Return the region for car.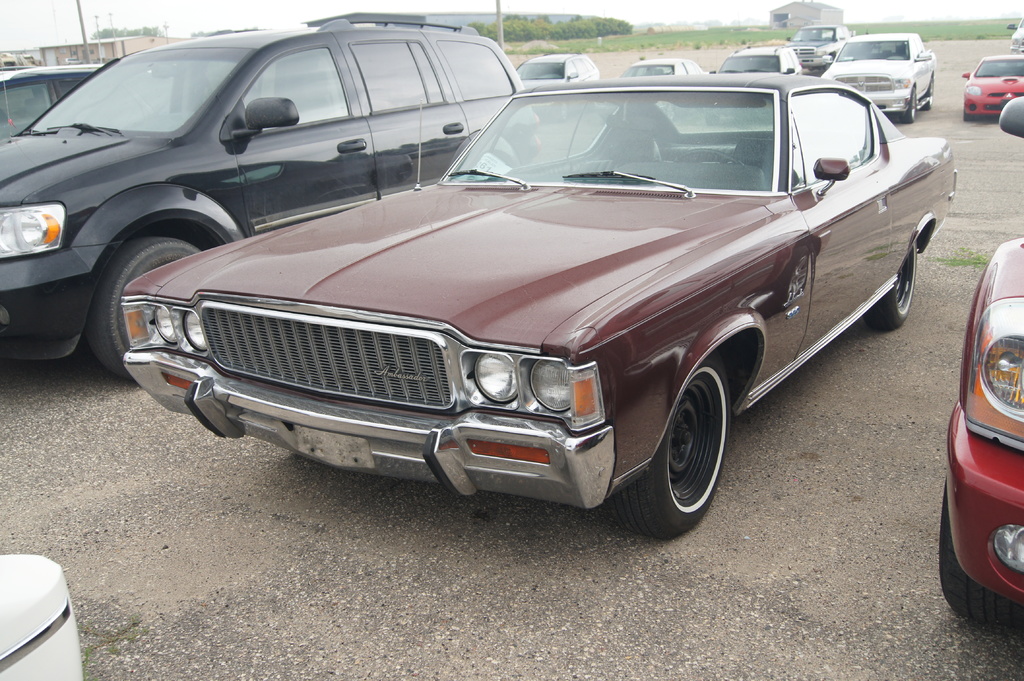
x1=788 y1=20 x2=858 y2=72.
